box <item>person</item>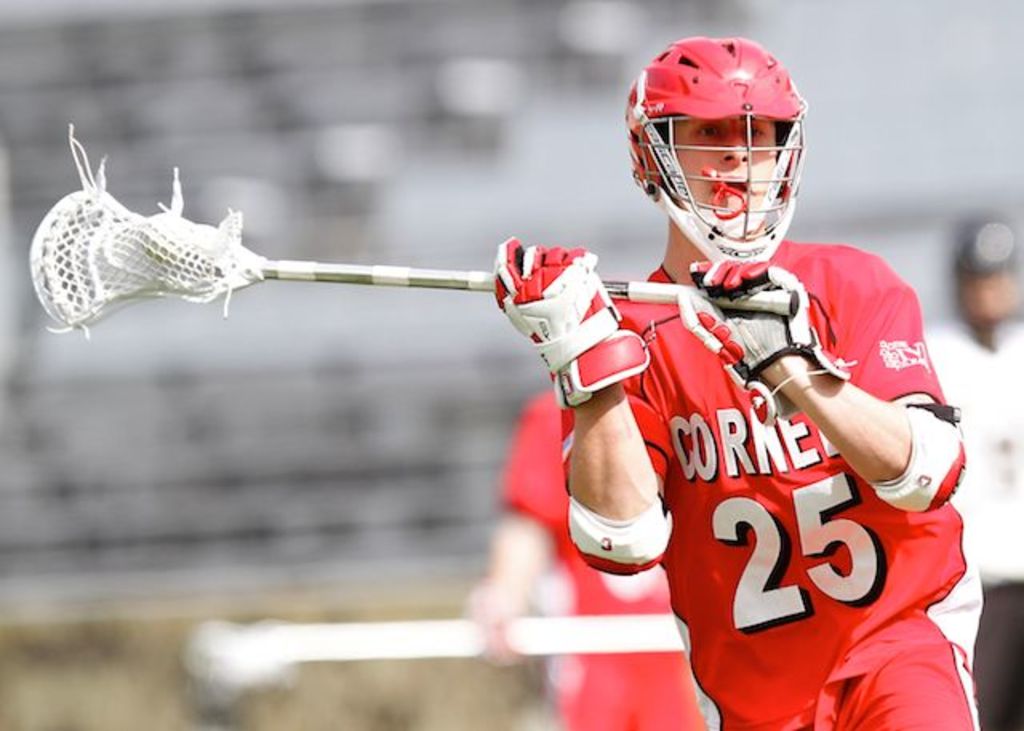
(474, 379, 722, 729)
